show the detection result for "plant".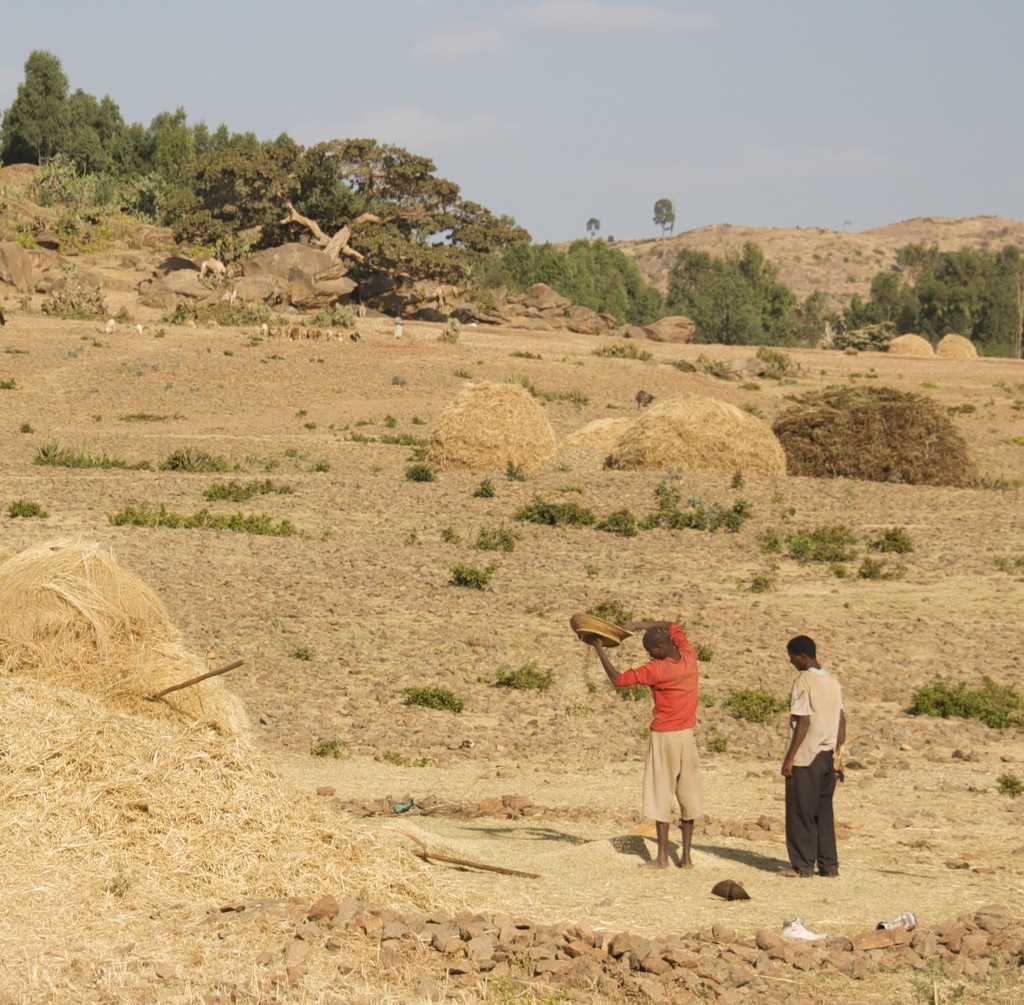
x1=506 y1=458 x2=532 y2=483.
